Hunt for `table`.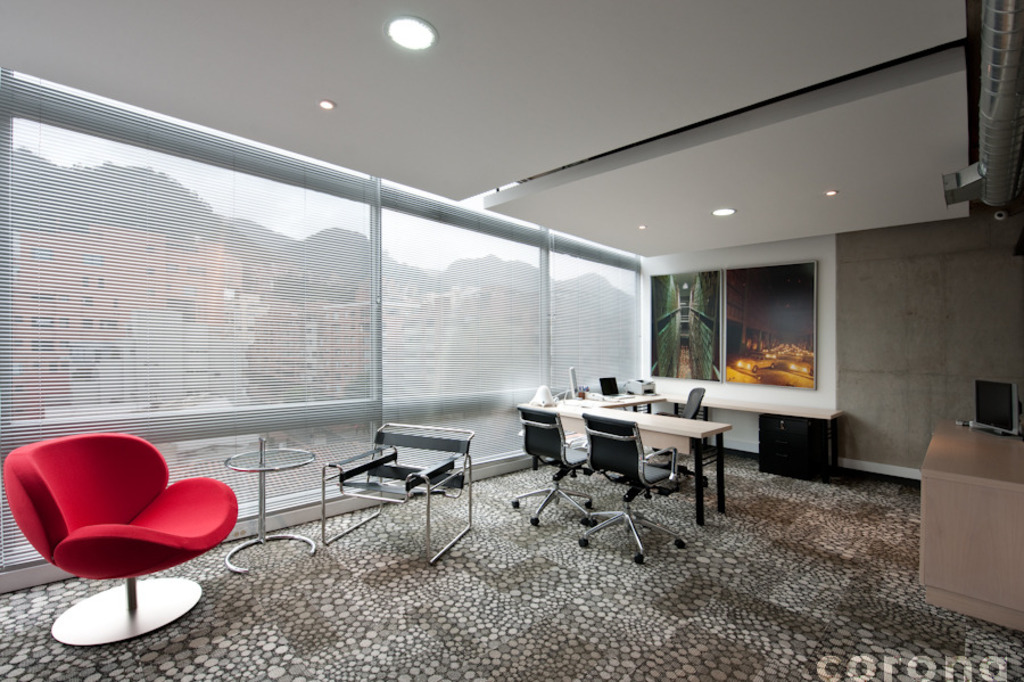
Hunted down at [left=923, top=417, right=1023, bottom=635].
